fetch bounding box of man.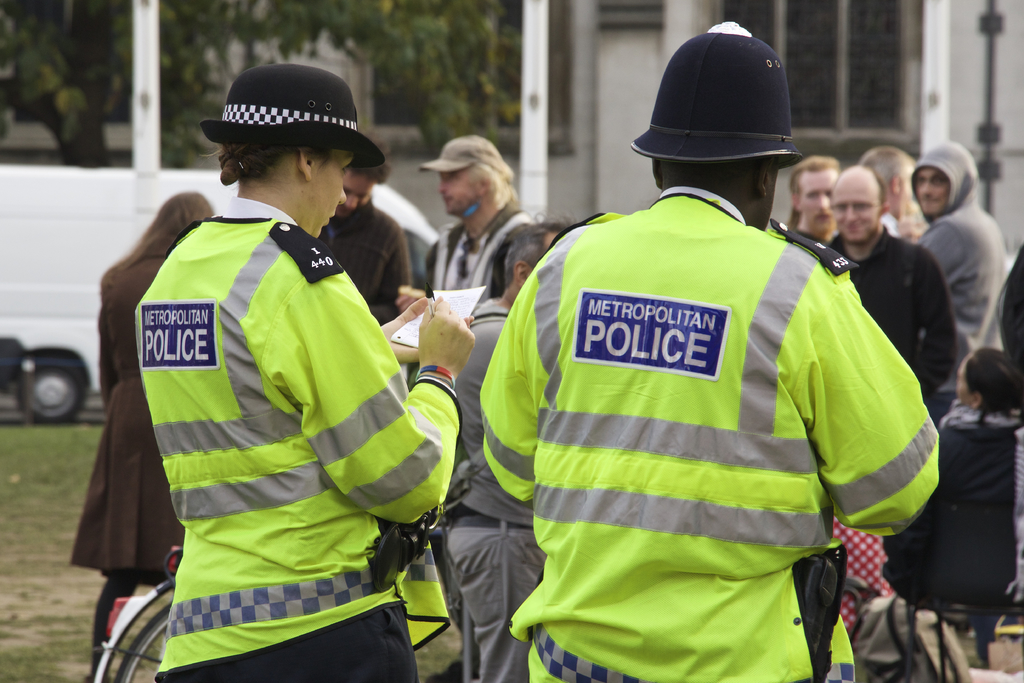
Bbox: (439, 219, 572, 682).
